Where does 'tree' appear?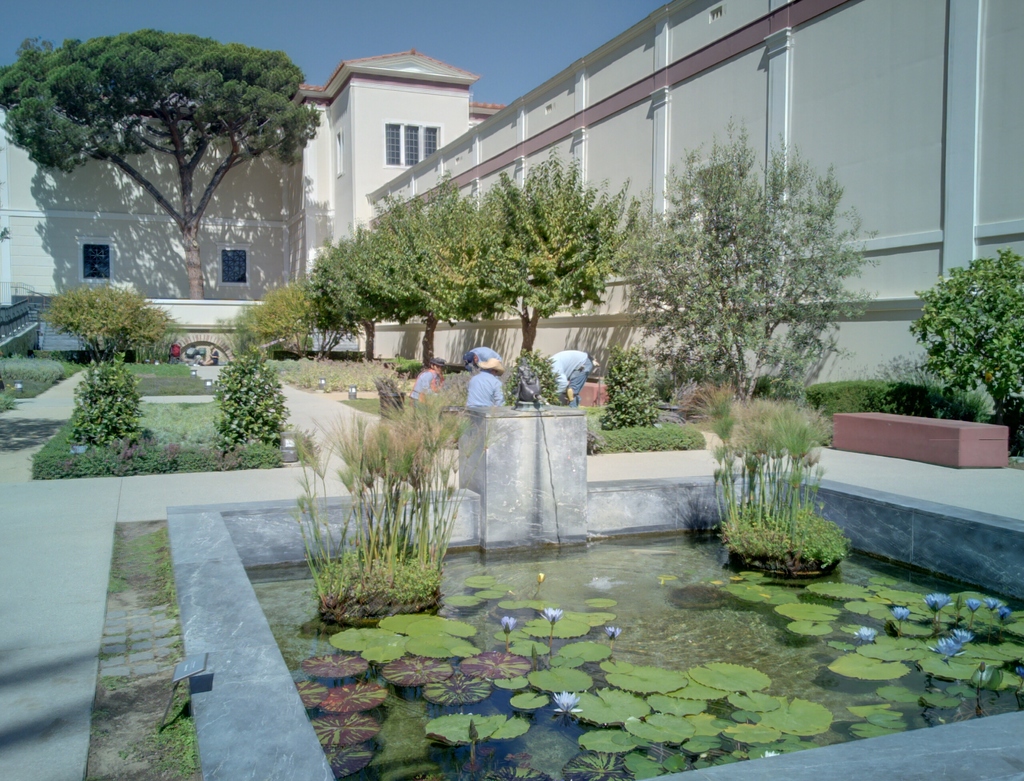
Appears at x1=623 y1=119 x2=882 y2=416.
